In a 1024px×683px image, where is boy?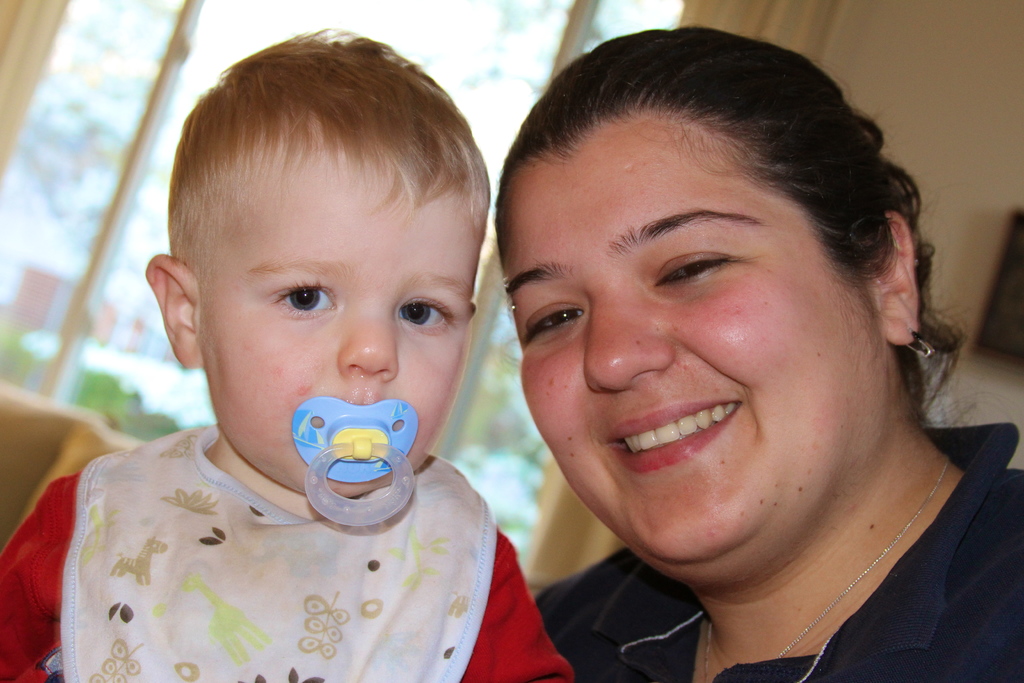
BBox(2, 22, 575, 679).
